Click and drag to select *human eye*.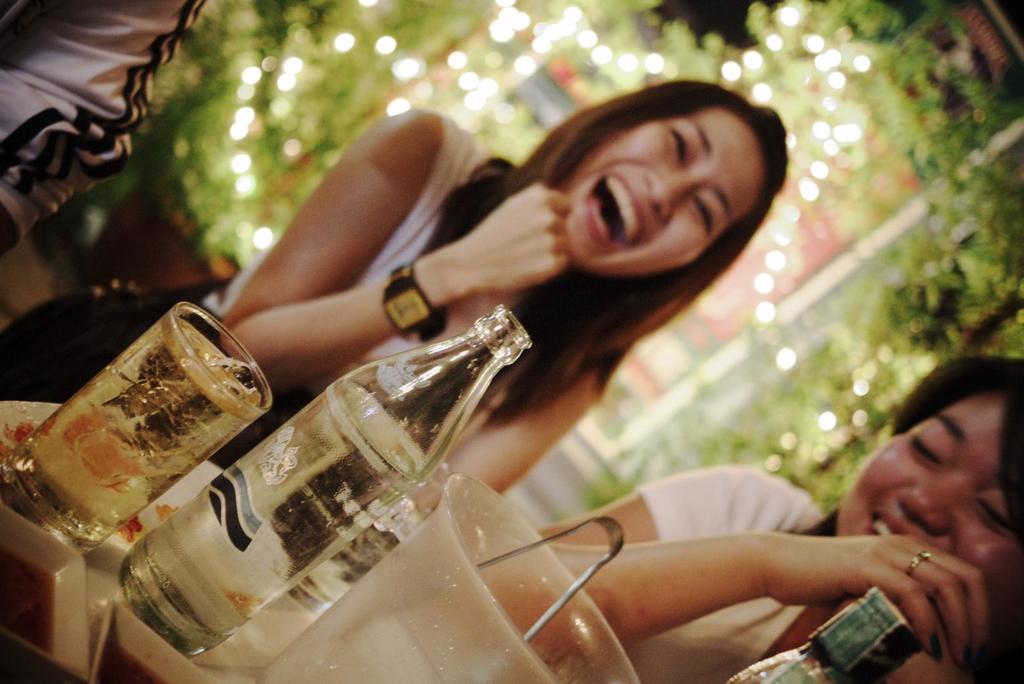
Selection: <box>691,197,719,239</box>.
